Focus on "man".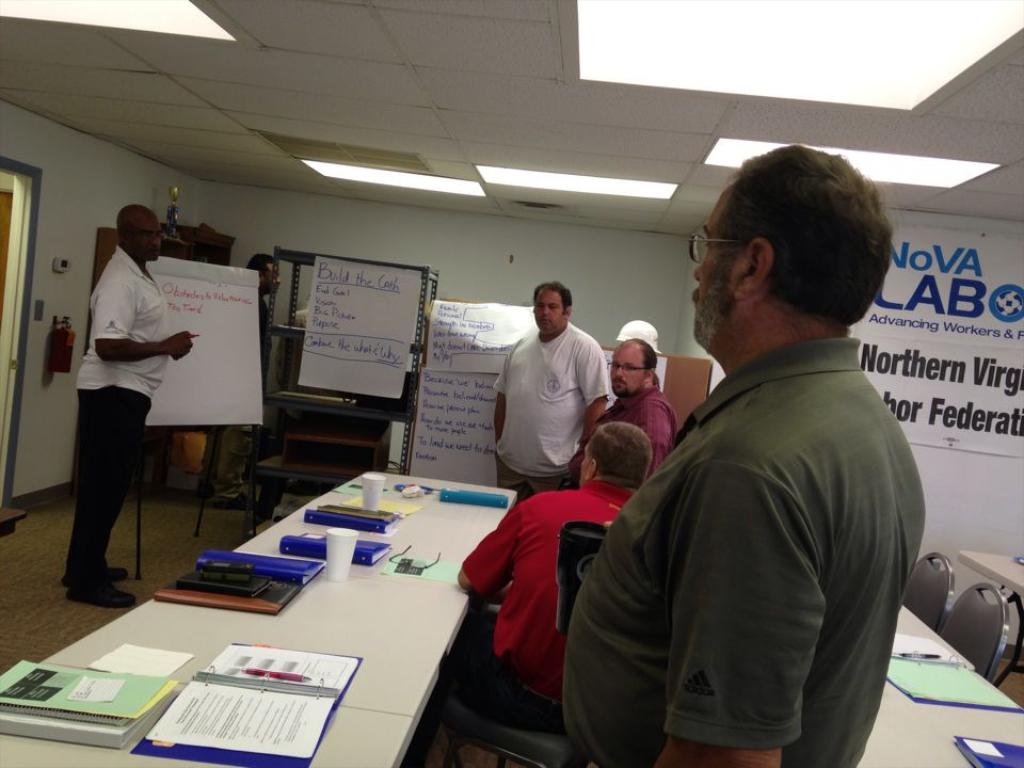
Focused at left=452, top=422, right=650, bottom=702.
